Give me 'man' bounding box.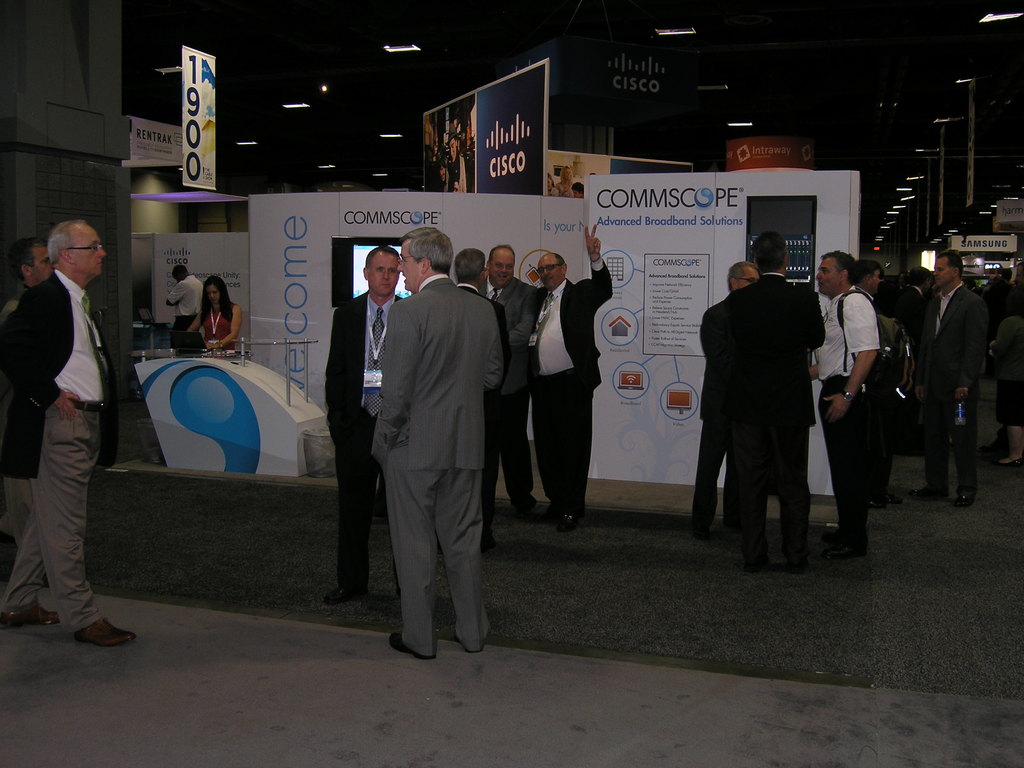
bbox=[887, 266, 931, 355].
